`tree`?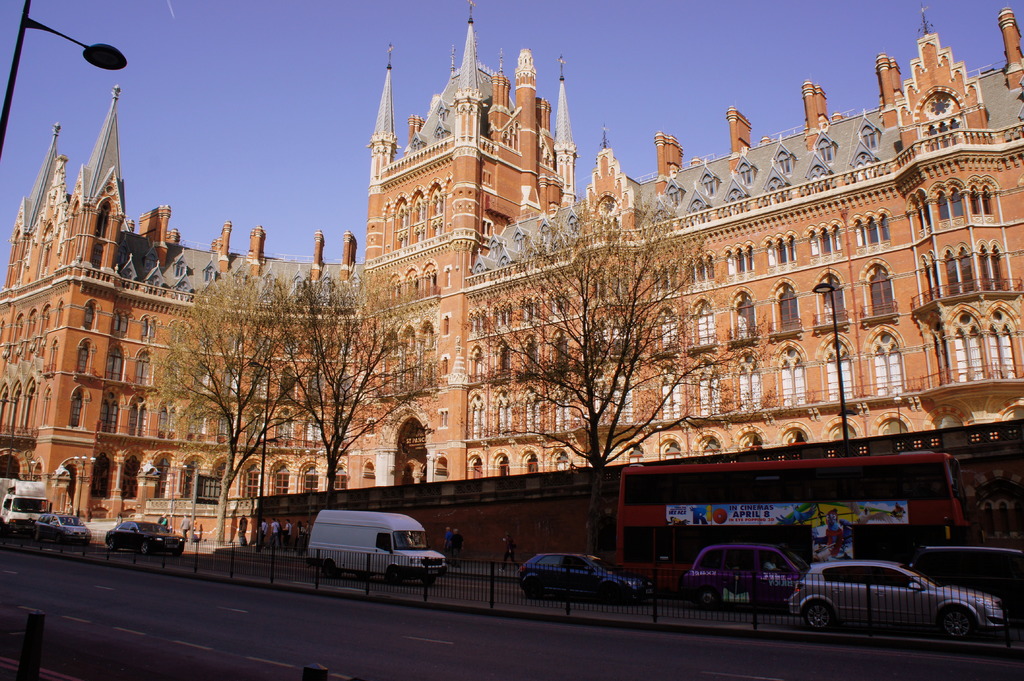
<region>463, 195, 779, 569</region>
